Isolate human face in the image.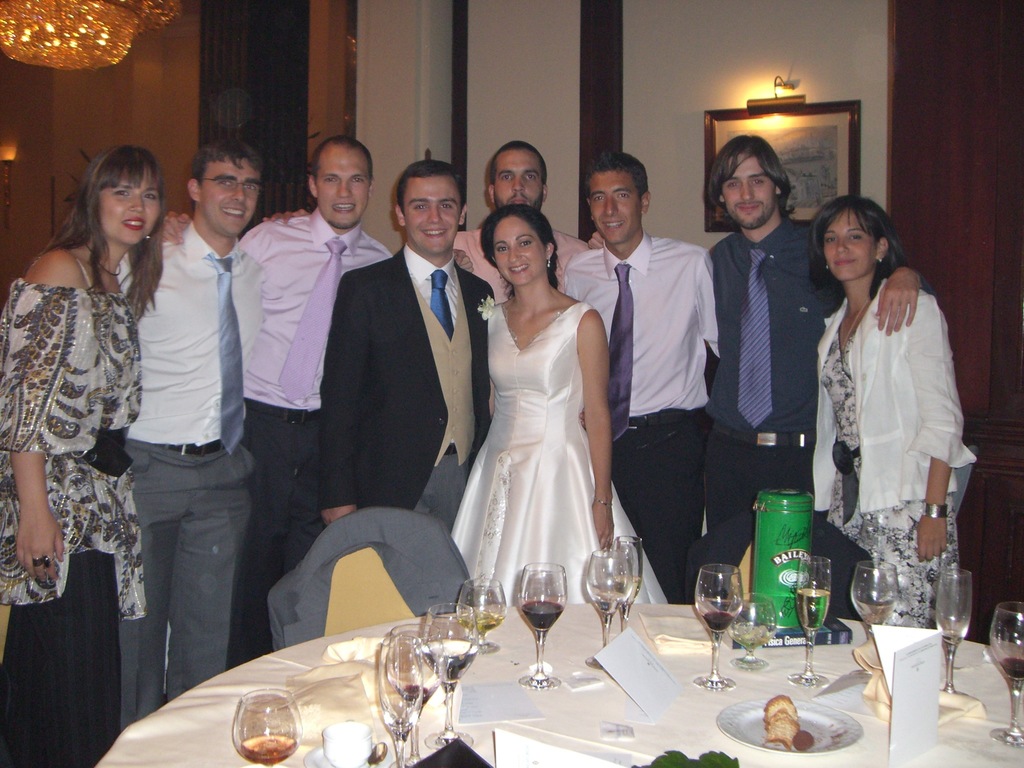
Isolated region: detection(494, 219, 543, 284).
